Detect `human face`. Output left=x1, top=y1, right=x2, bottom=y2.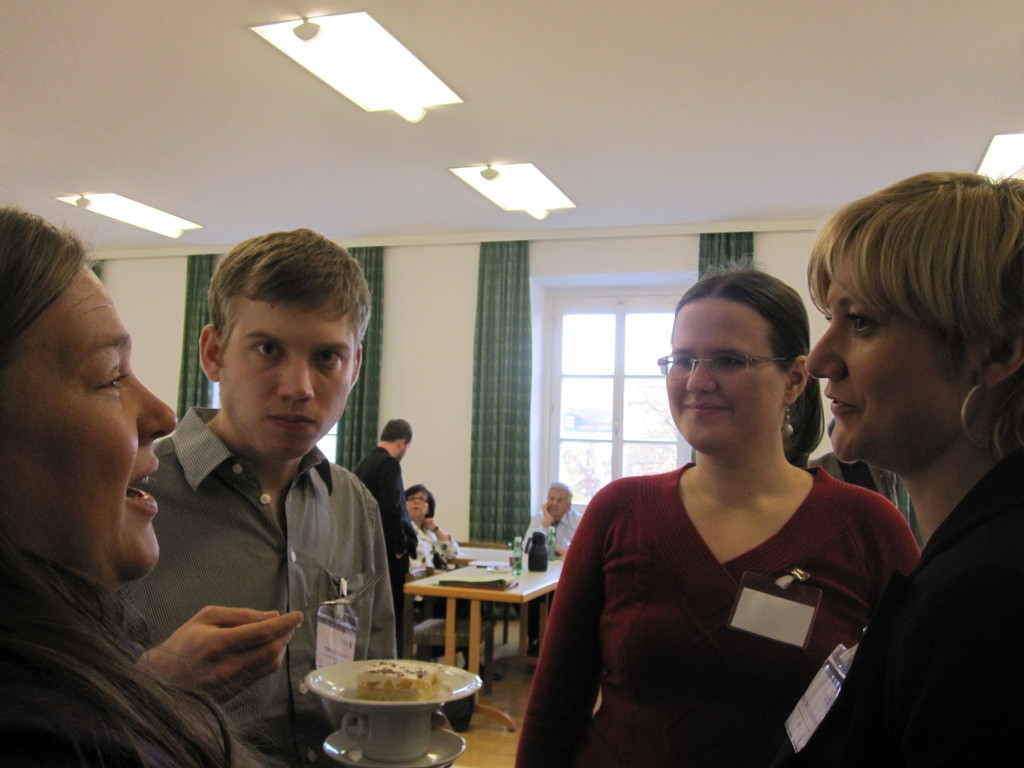
left=408, top=487, right=432, bottom=520.
